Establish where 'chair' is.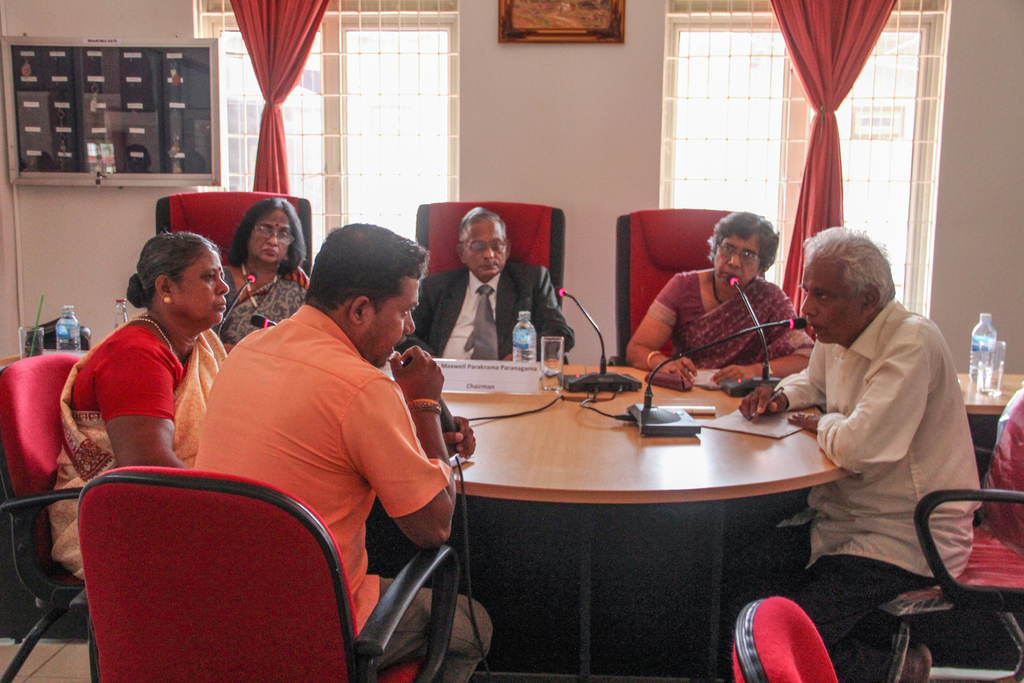
Established at left=0, top=350, right=90, bottom=682.
